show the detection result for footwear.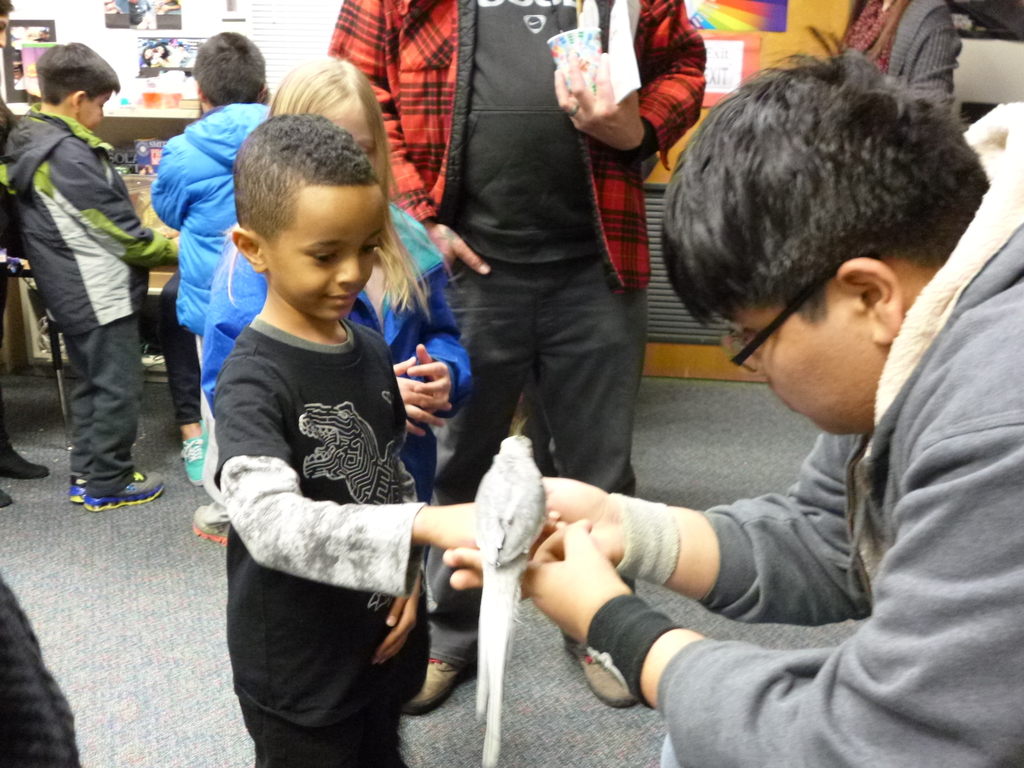
(left=398, top=654, right=468, bottom=716).
